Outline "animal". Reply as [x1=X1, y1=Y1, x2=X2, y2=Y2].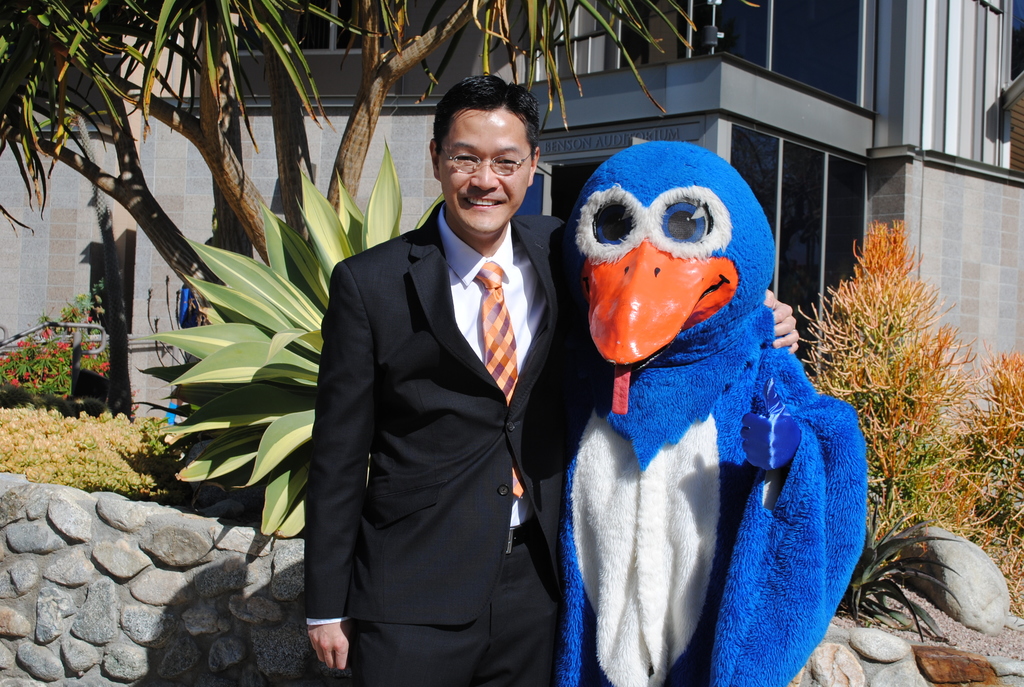
[x1=562, y1=143, x2=868, y2=686].
